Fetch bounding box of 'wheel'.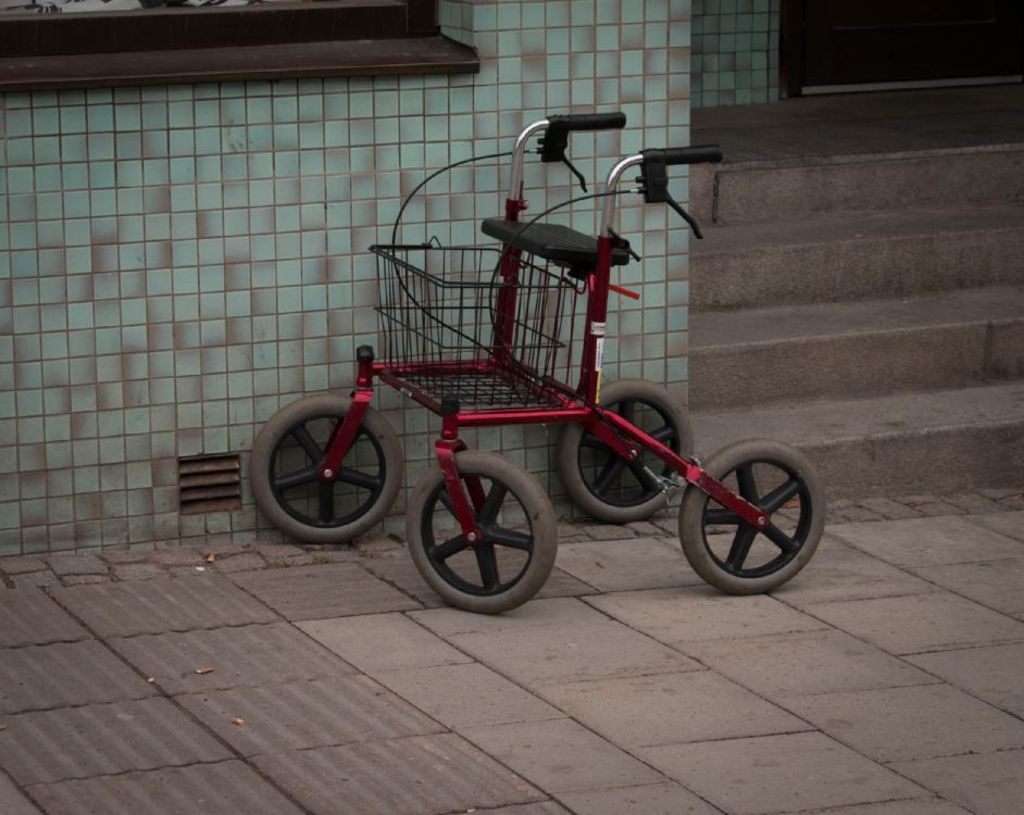
Bbox: (left=555, top=374, right=695, bottom=522).
